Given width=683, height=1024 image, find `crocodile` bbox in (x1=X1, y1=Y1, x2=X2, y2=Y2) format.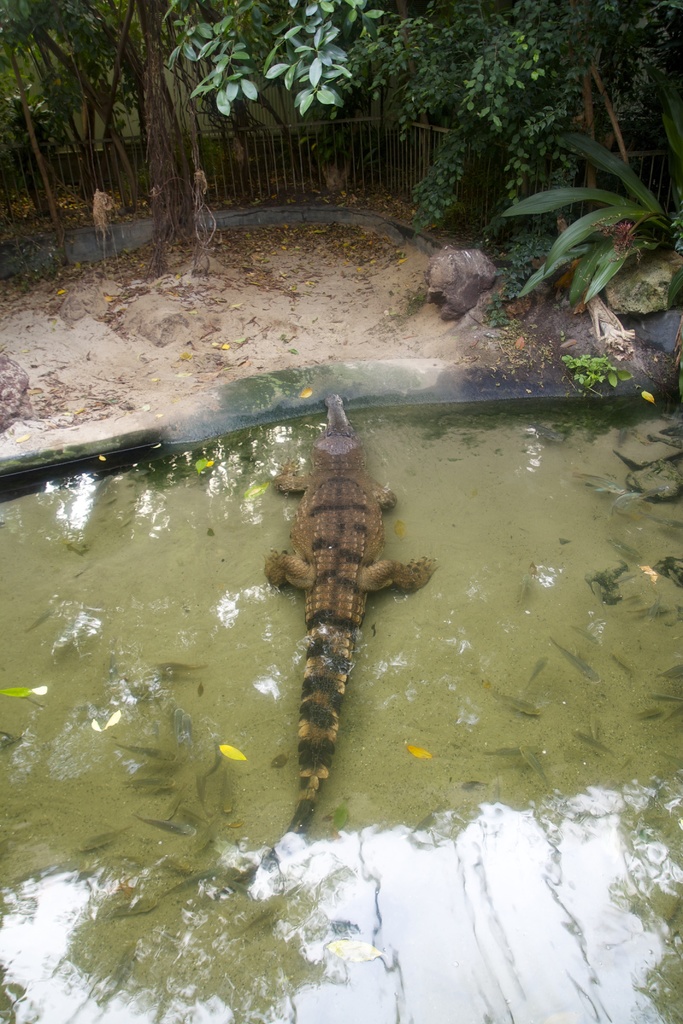
(x1=263, y1=388, x2=447, y2=830).
